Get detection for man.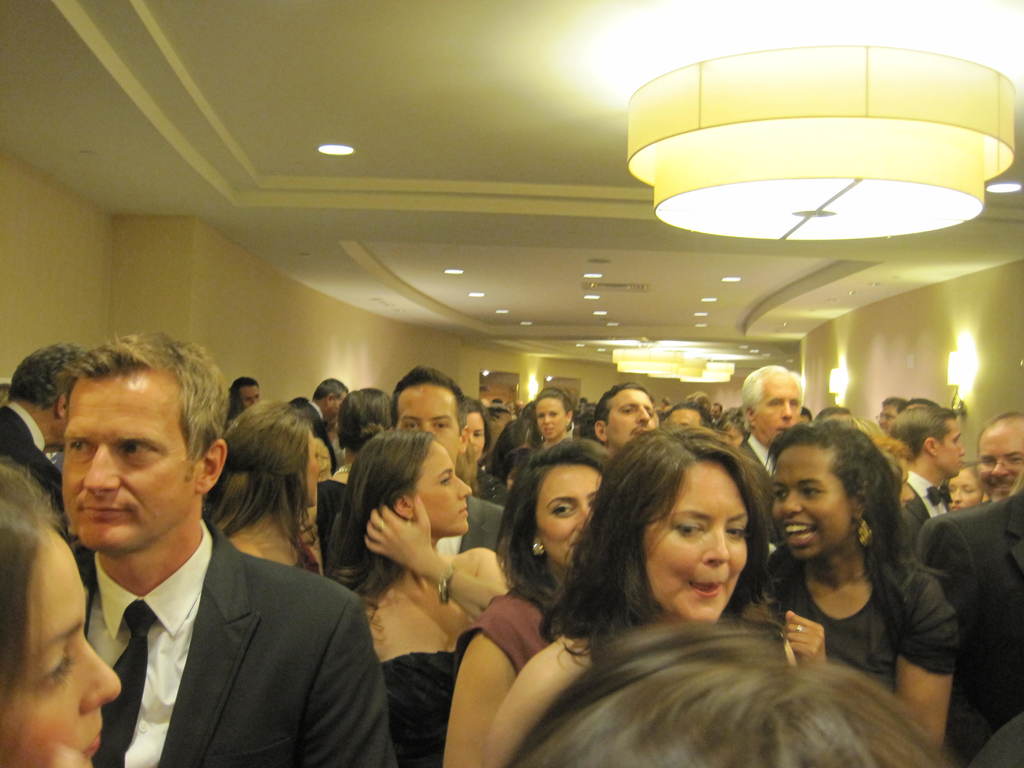
Detection: {"left": 0, "top": 342, "right": 90, "bottom": 536}.
